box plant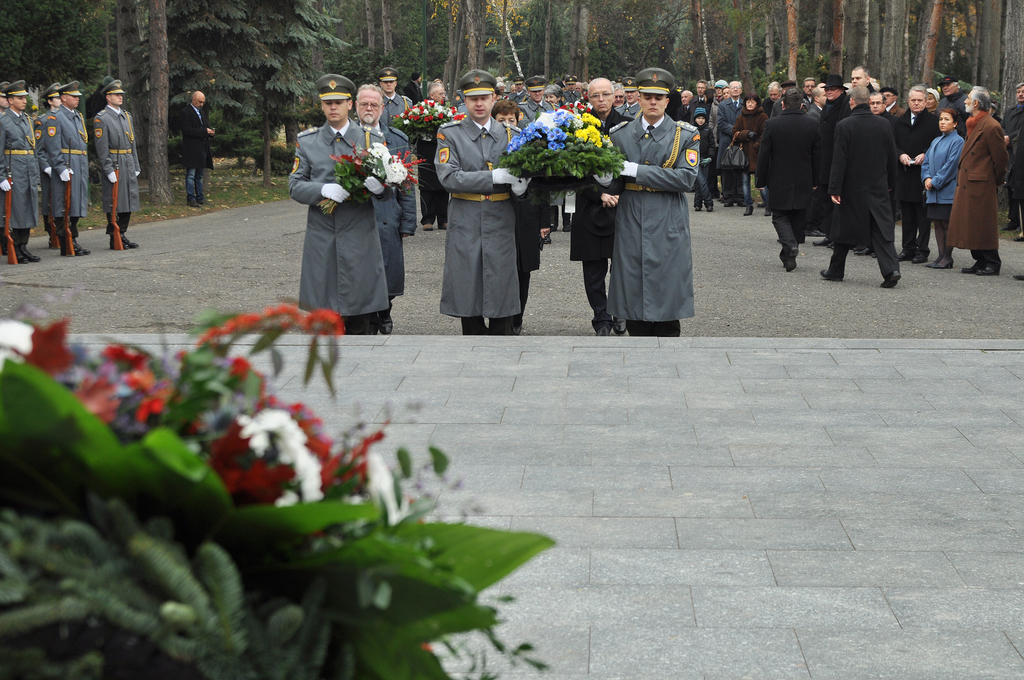
l=374, t=99, r=471, b=145
